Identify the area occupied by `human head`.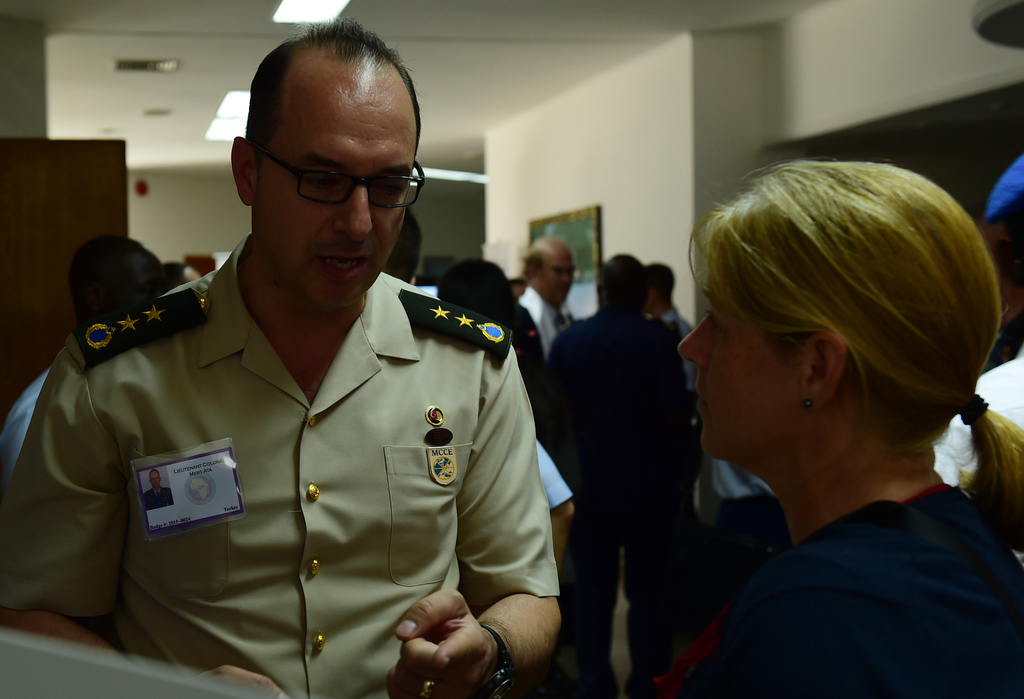
Area: <box>147,469,164,491</box>.
